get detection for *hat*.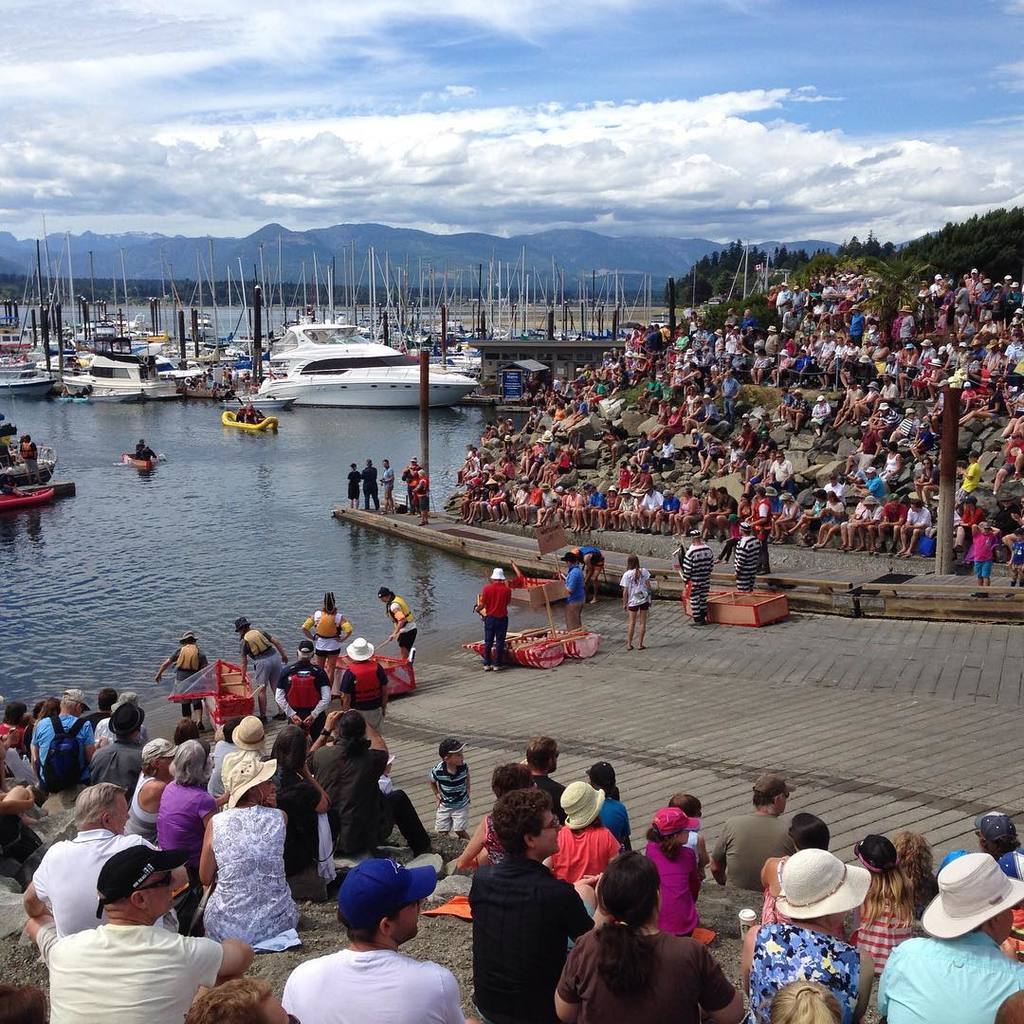
Detection: (768,848,869,923).
